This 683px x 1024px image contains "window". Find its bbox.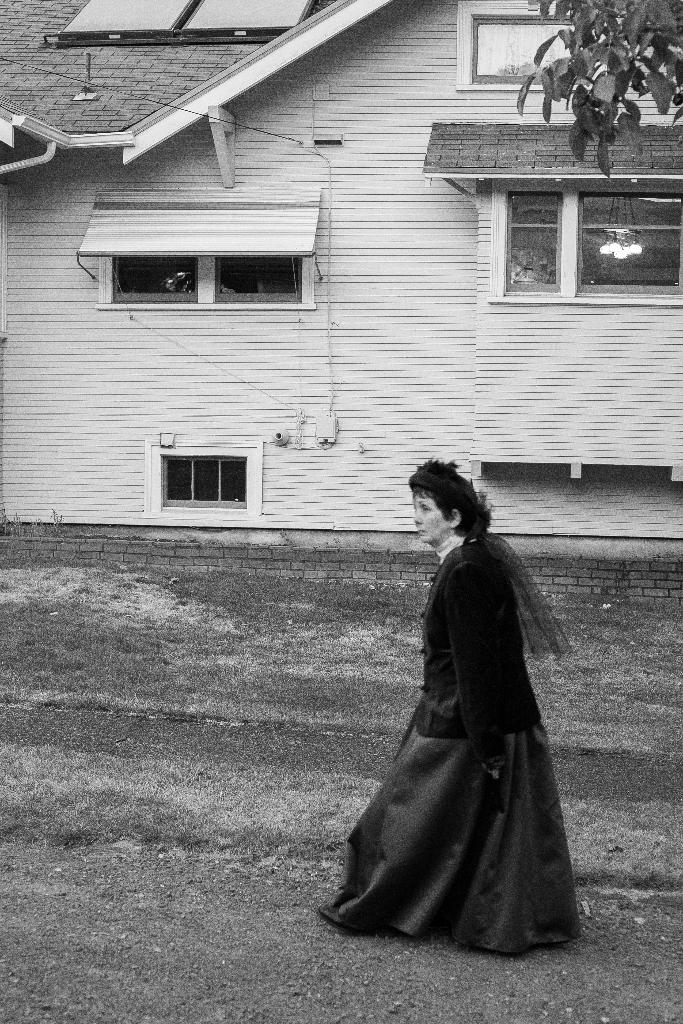
454:0:573:97.
